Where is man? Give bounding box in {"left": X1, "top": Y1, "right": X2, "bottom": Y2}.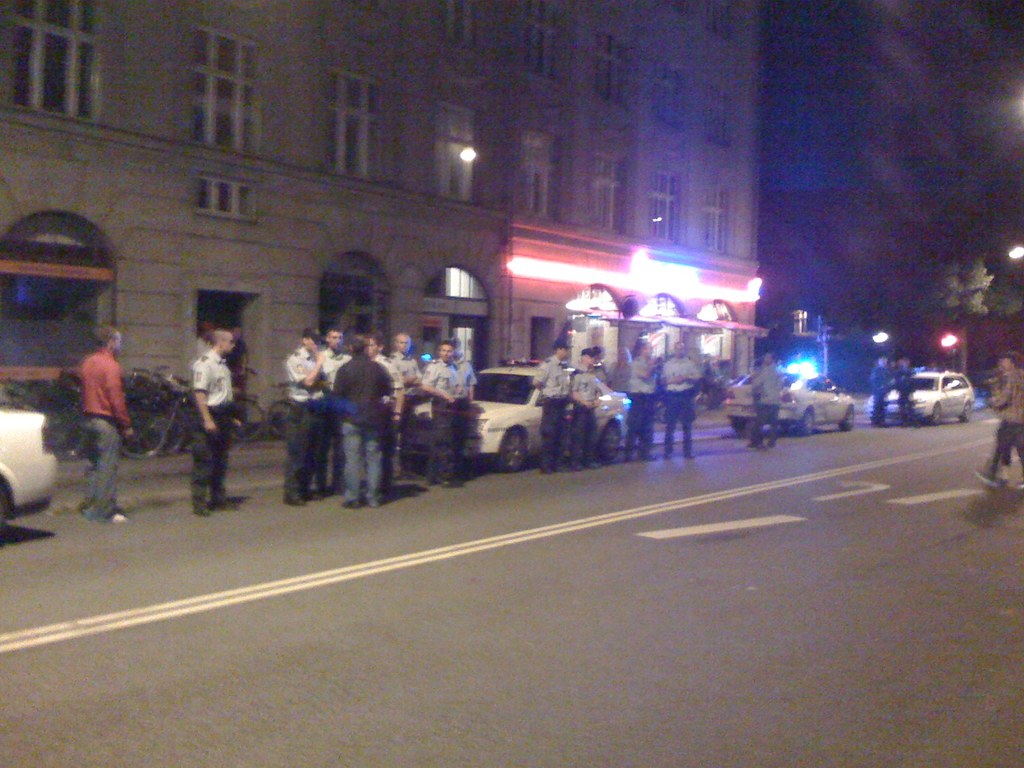
{"left": 283, "top": 325, "right": 328, "bottom": 507}.
